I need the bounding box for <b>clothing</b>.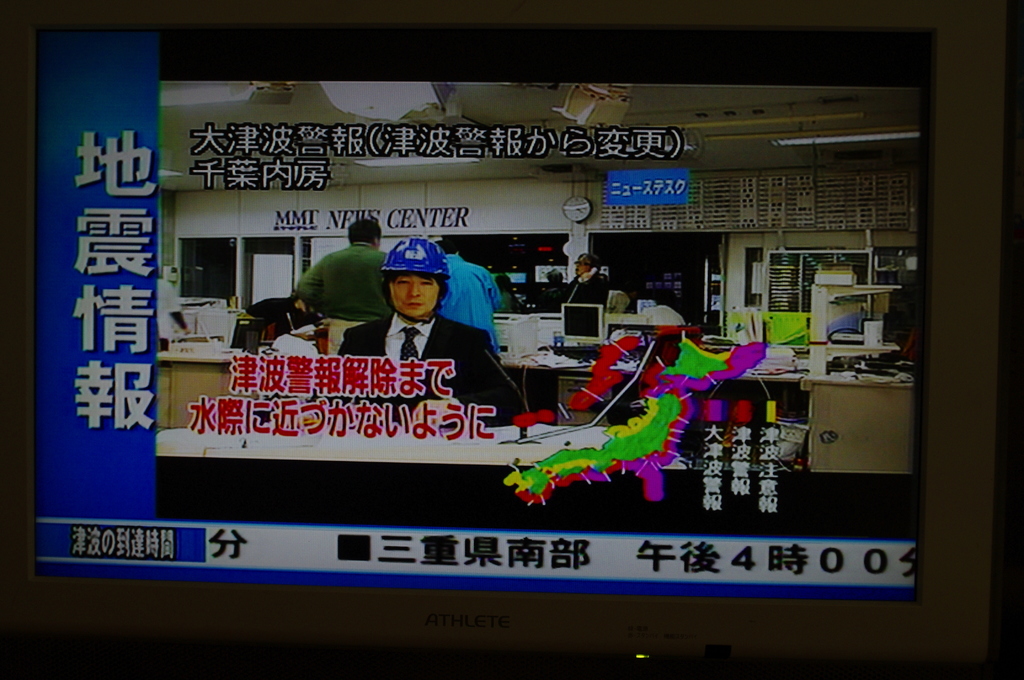
Here it is: 431, 248, 502, 360.
